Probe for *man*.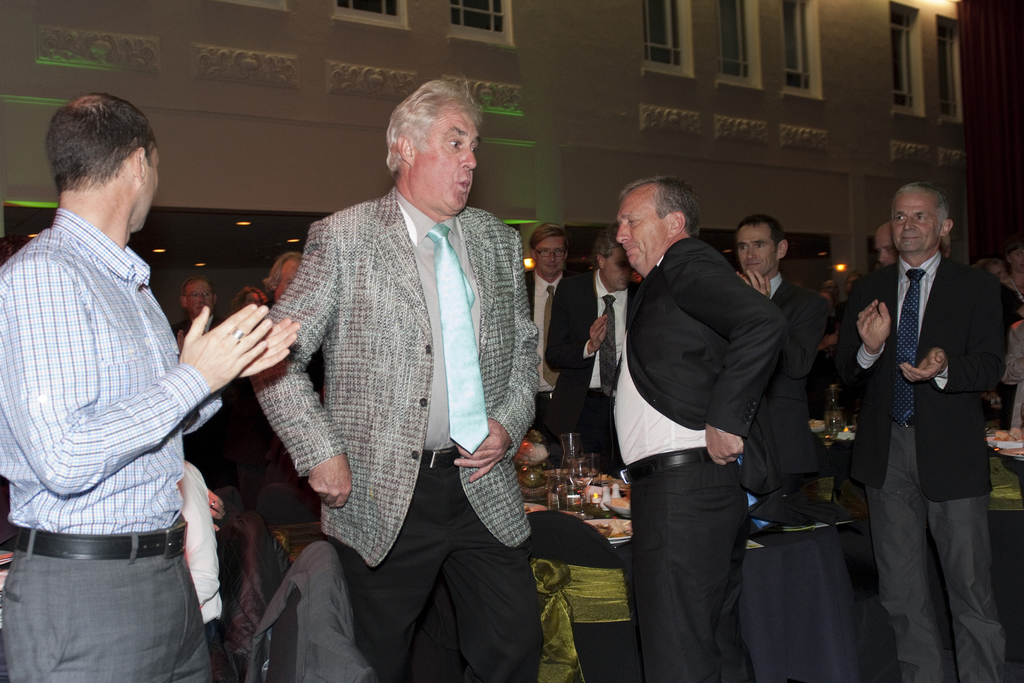
Probe result: box(1006, 252, 1023, 315).
